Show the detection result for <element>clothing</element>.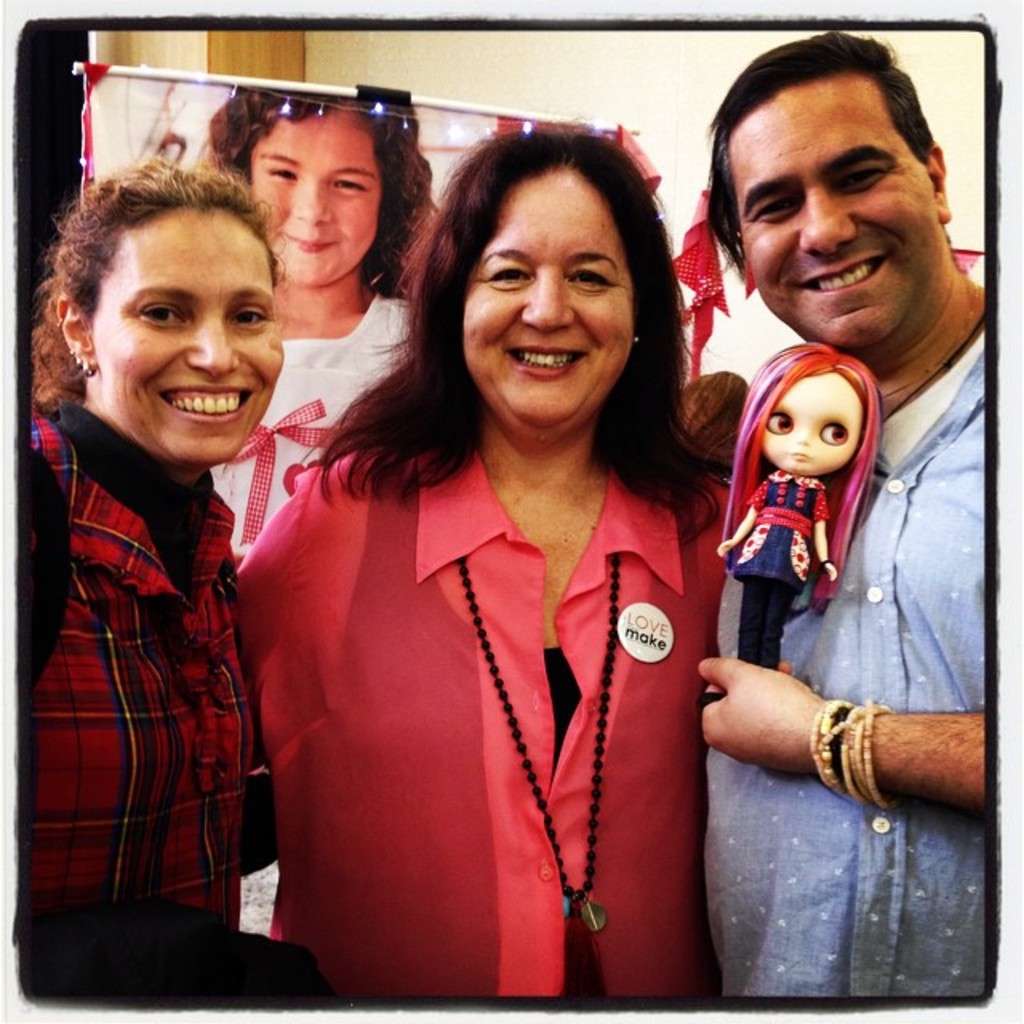
detection(14, 398, 254, 1000).
